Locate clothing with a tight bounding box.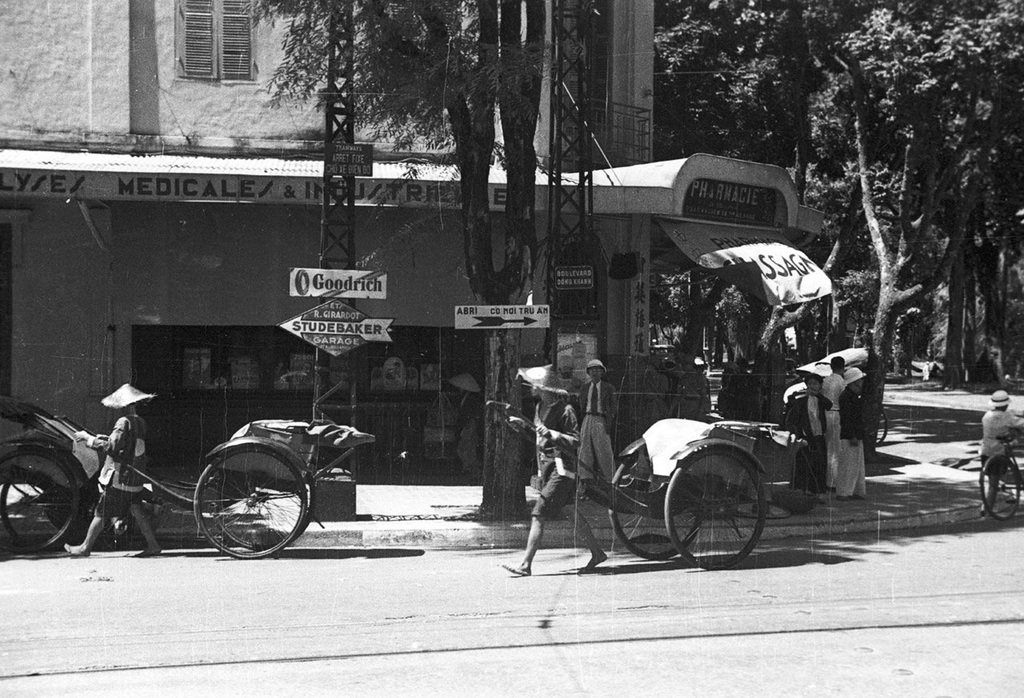
530,397,584,527.
